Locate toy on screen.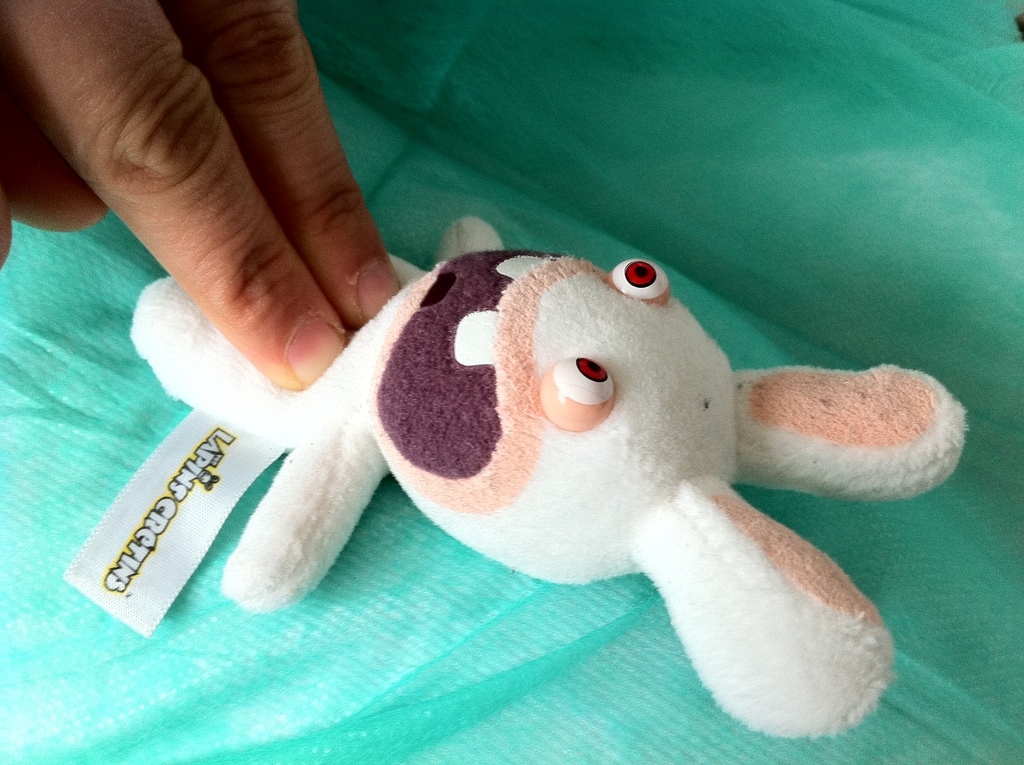
On screen at 125:210:973:742.
